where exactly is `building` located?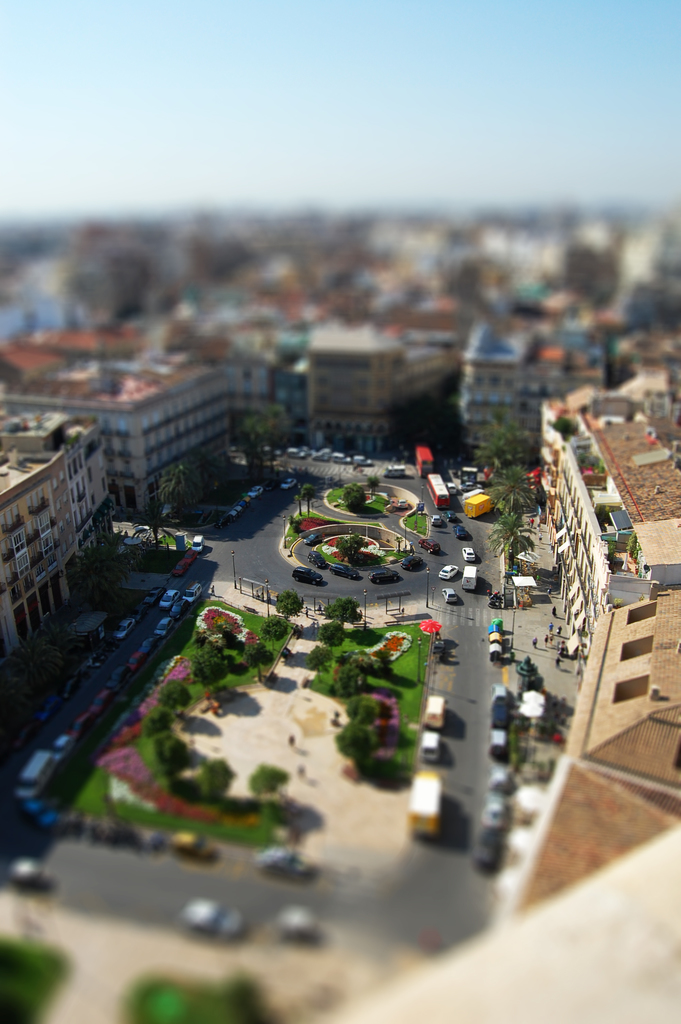
Its bounding box is 291/318/456/470.
